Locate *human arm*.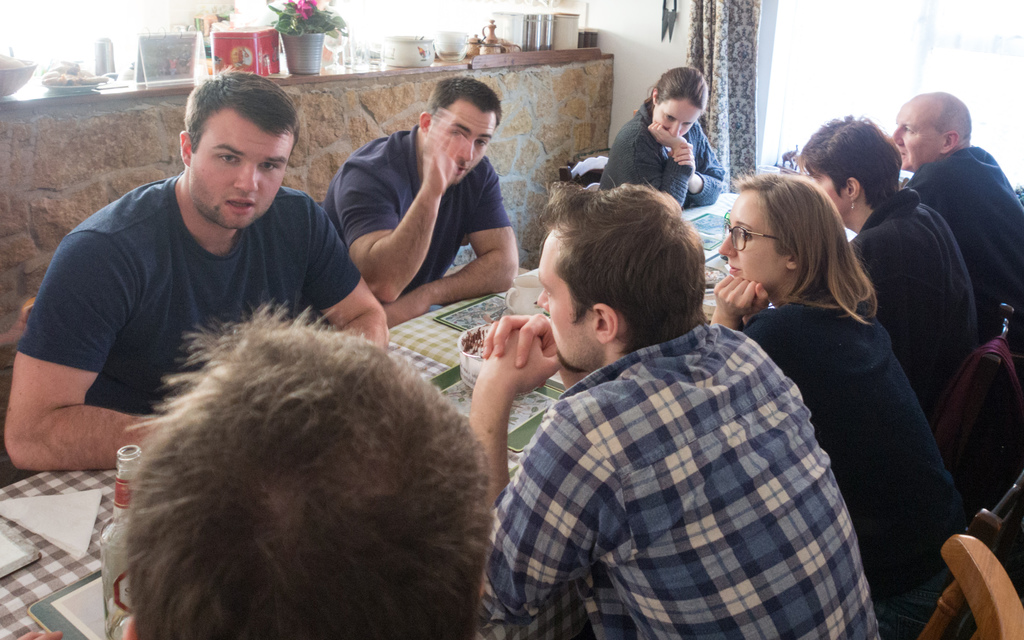
Bounding box: (x1=24, y1=286, x2=131, y2=504).
